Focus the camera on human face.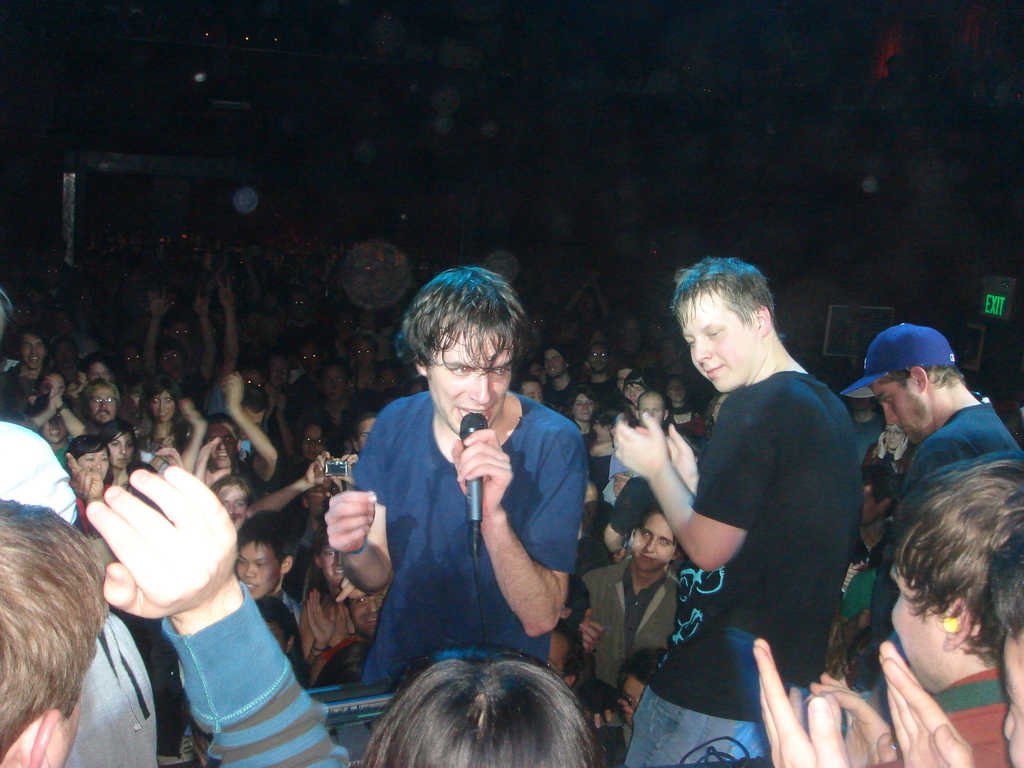
Focus region: <box>998,630,1023,756</box>.
